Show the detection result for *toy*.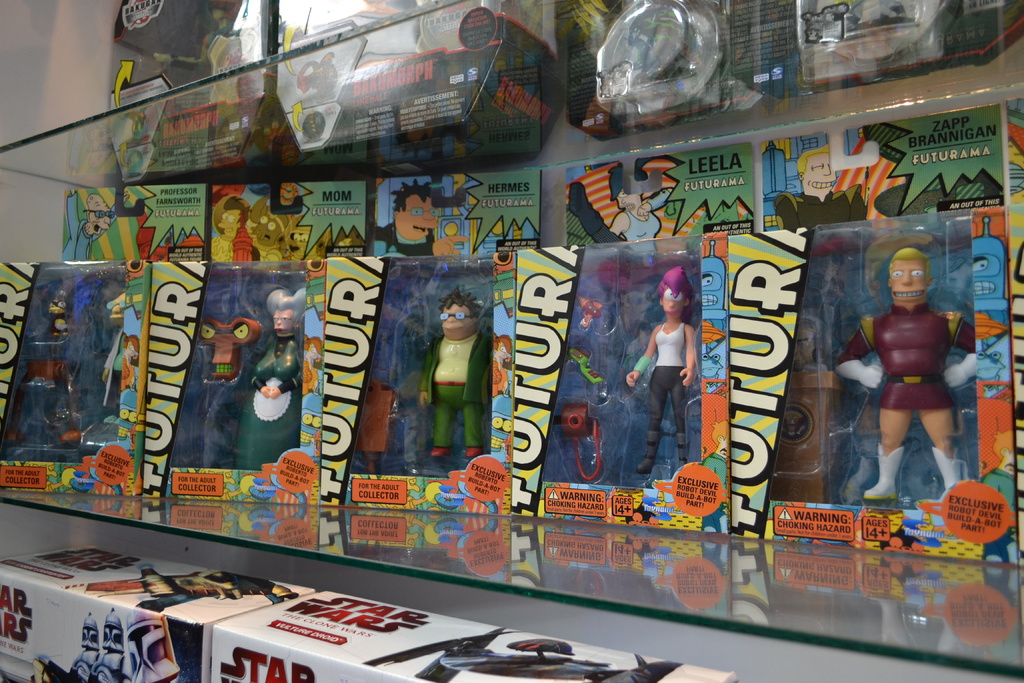
BBox(566, 292, 602, 345).
